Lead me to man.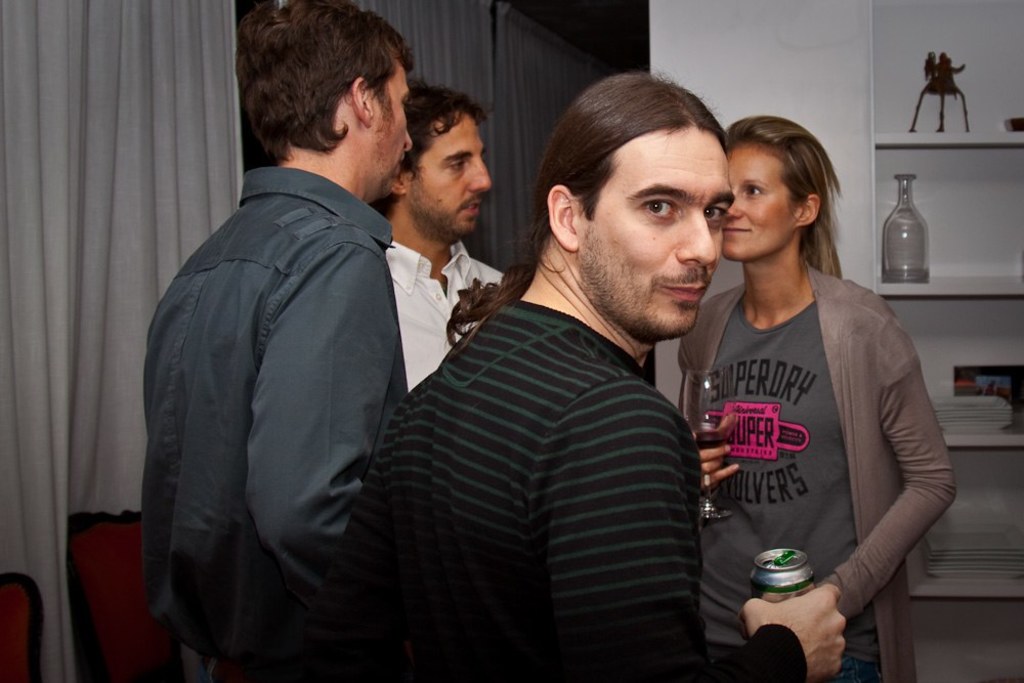
Lead to region(140, 5, 441, 682).
